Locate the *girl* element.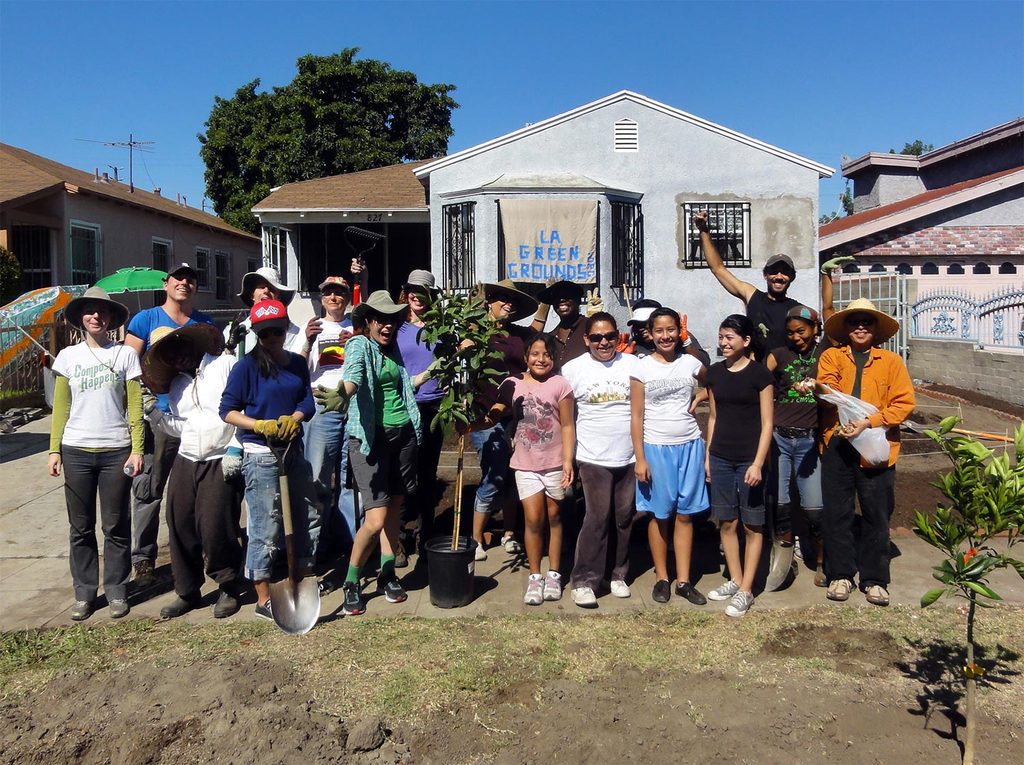
Element bbox: detection(42, 285, 145, 616).
